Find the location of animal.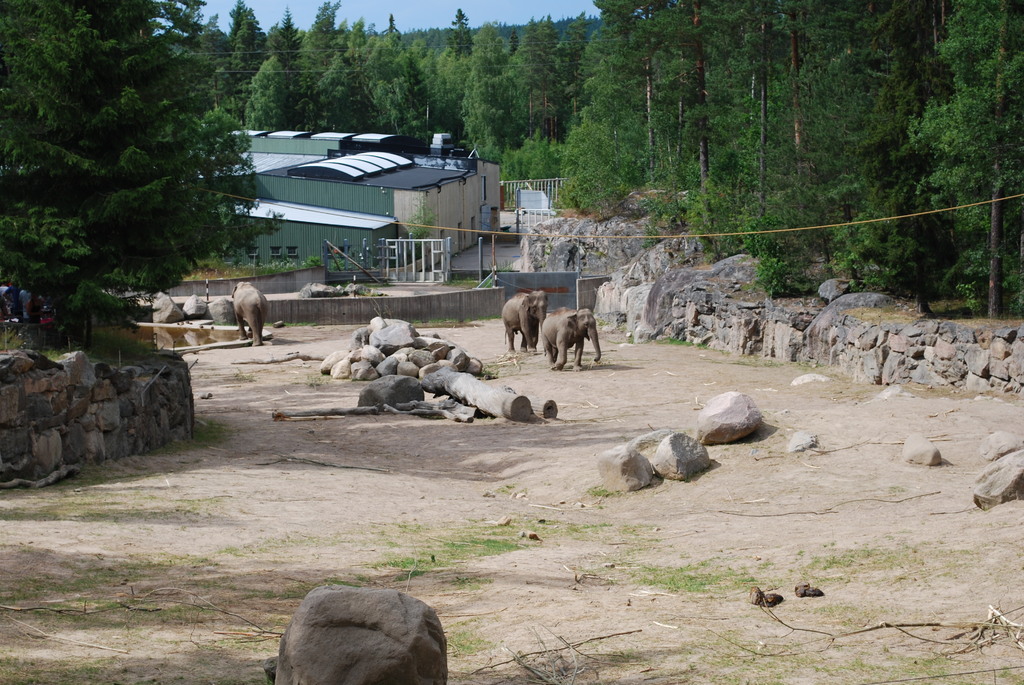
Location: <box>502,288,545,352</box>.
